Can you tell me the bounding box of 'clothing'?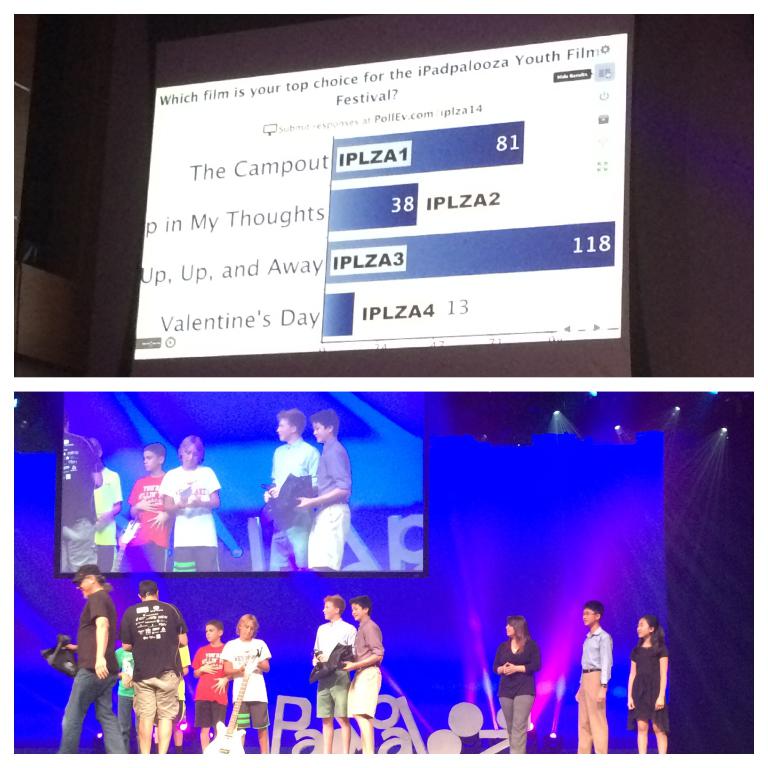
625:645:670:734.
